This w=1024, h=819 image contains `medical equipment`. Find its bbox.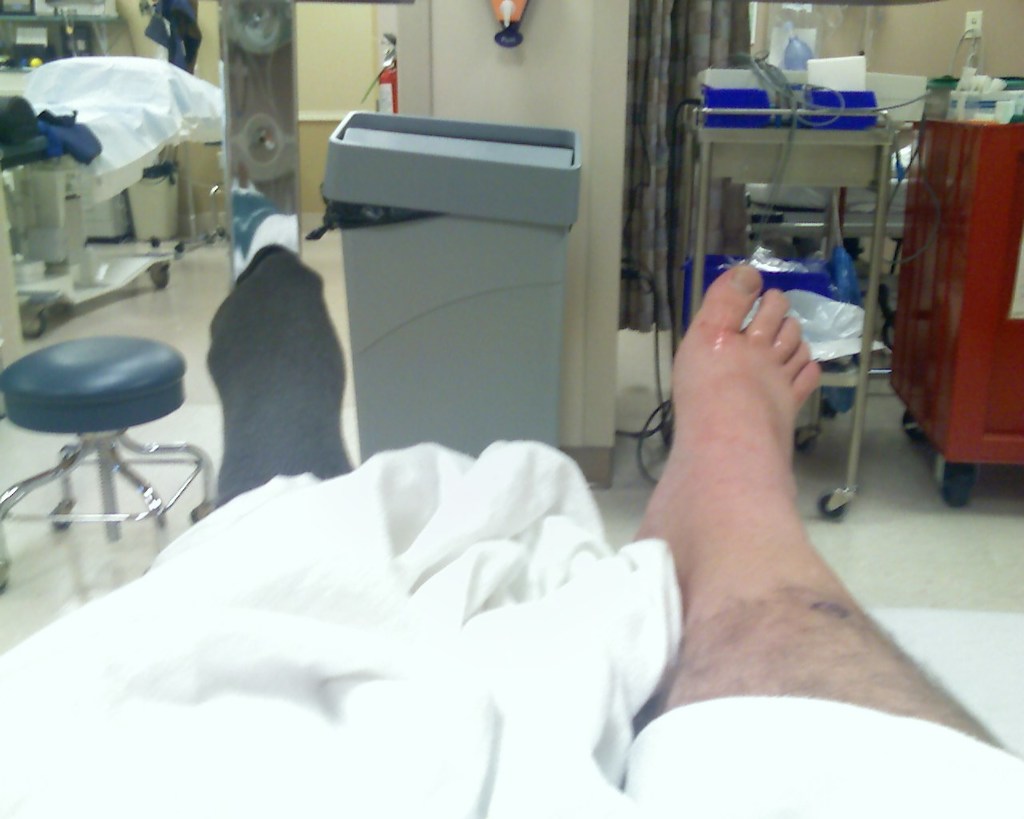
0/0/124/62.
